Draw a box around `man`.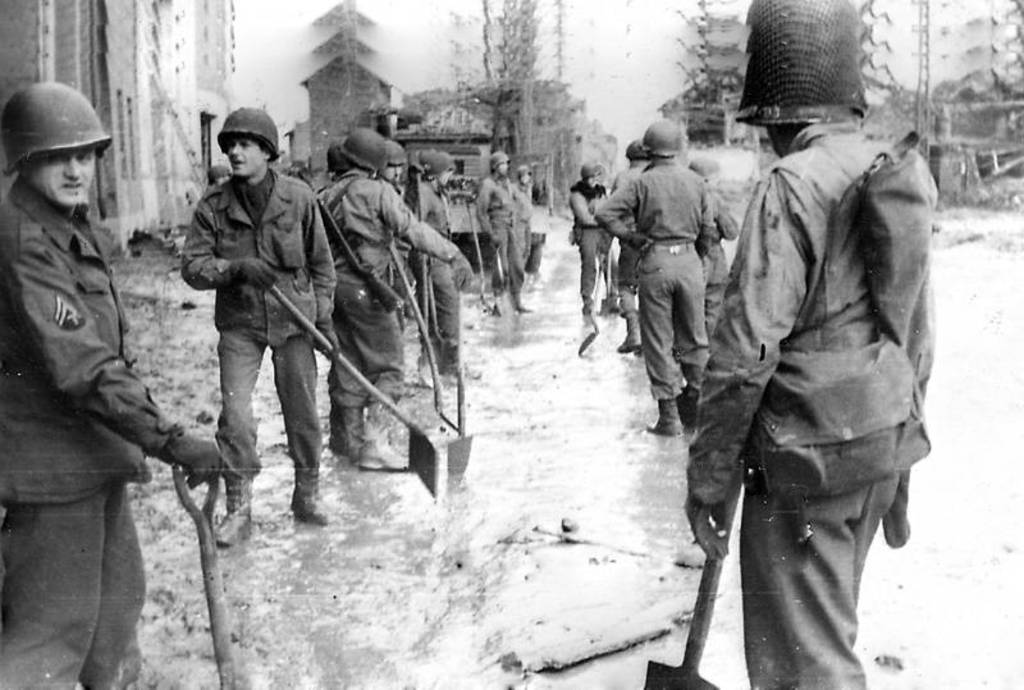
bbox(376, 142, 413, 200).
